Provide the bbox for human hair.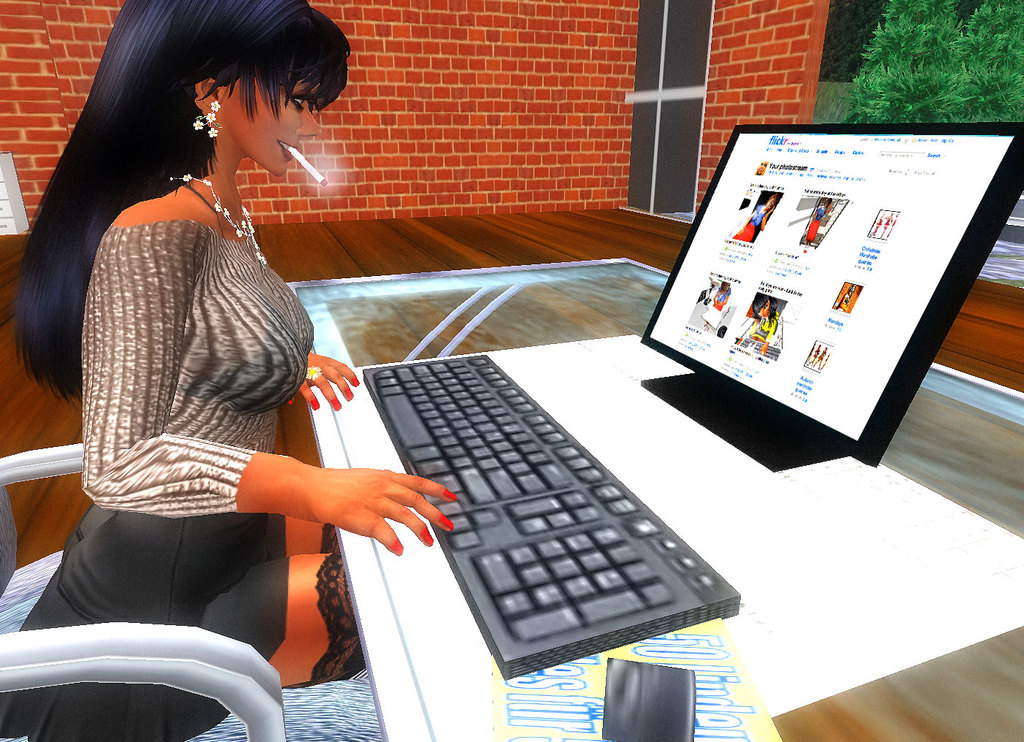
pyautogui.locateOnScreen(12, 0, 350, 410).
